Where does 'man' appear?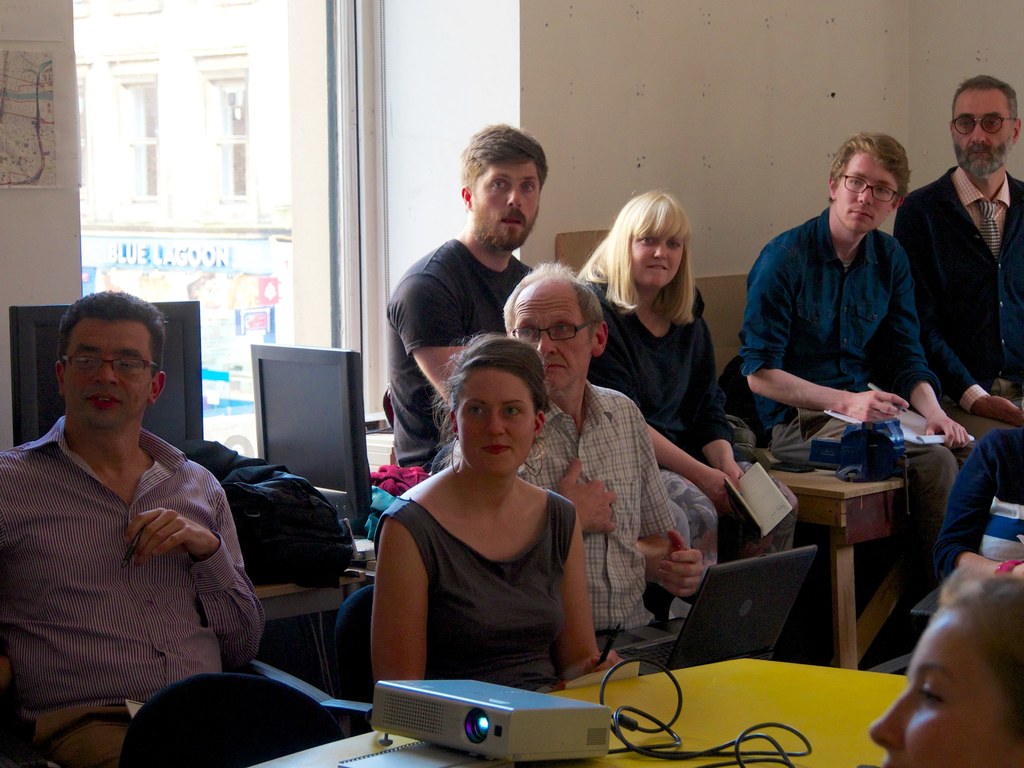
Appears at select_region(0, 278, 344, 764).
